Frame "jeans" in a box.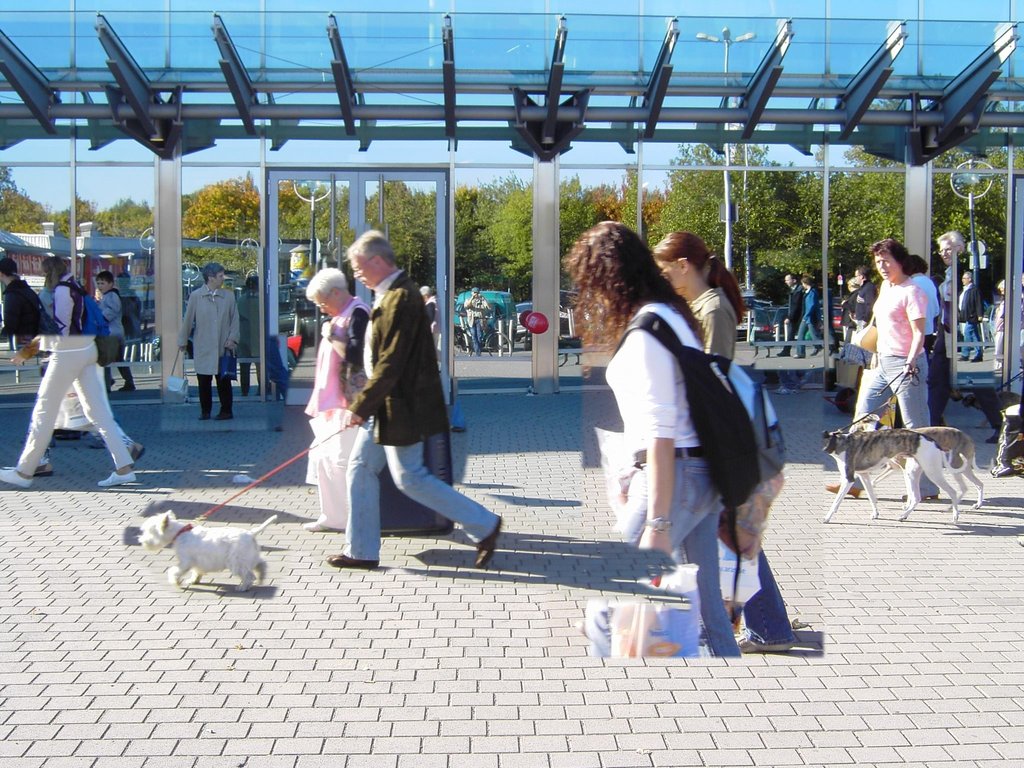
<region>308, 422, 490, 577</region>.
